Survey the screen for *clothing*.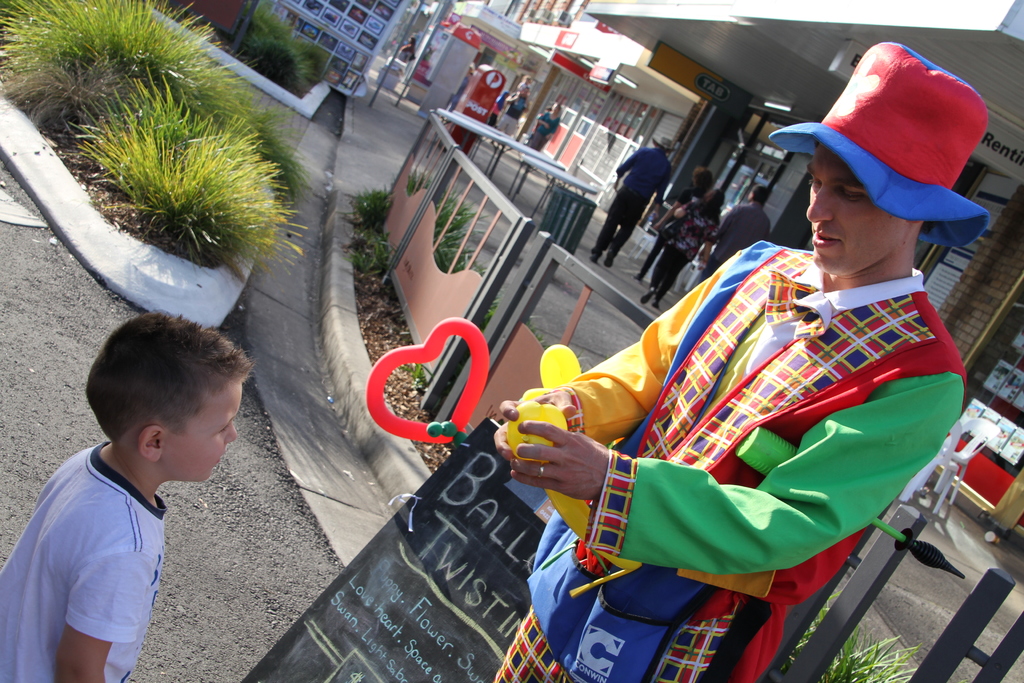
Survey found: (510, 226, 962, 625).
